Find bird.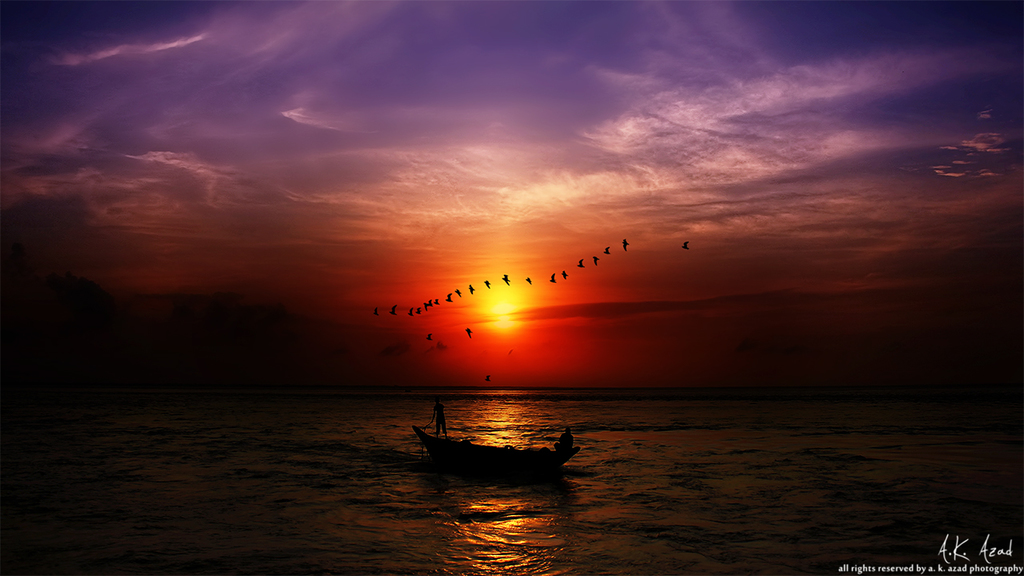
select_region(549, 272, 556, 284).
